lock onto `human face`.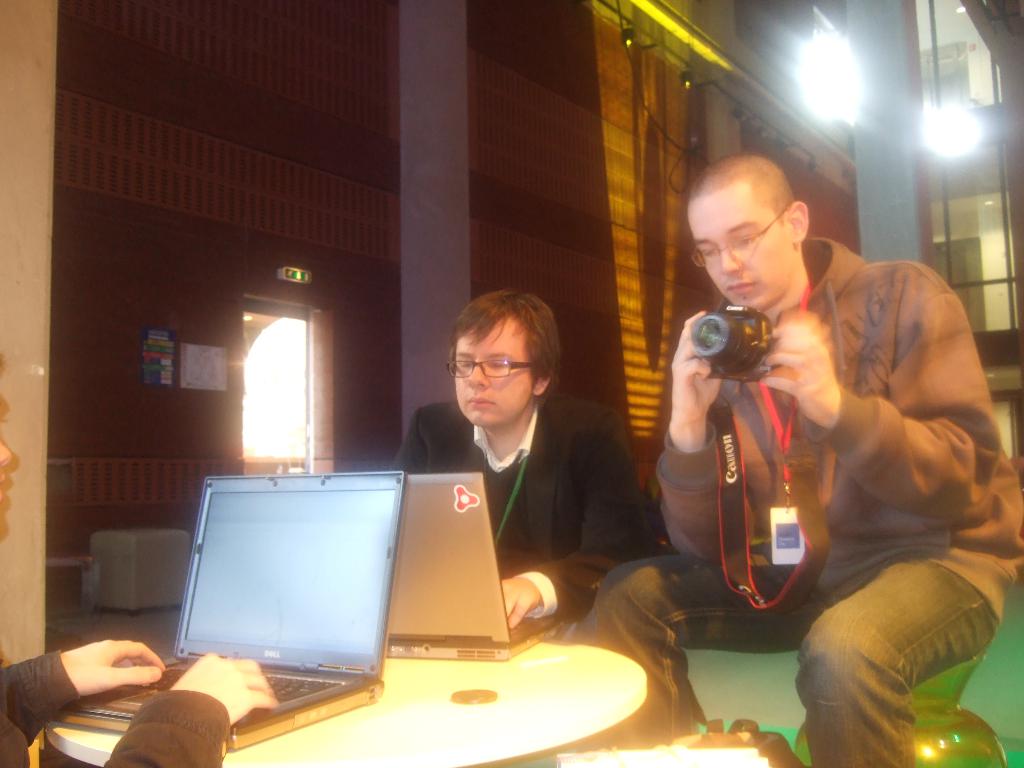
Locked: 455/316/529/427.
